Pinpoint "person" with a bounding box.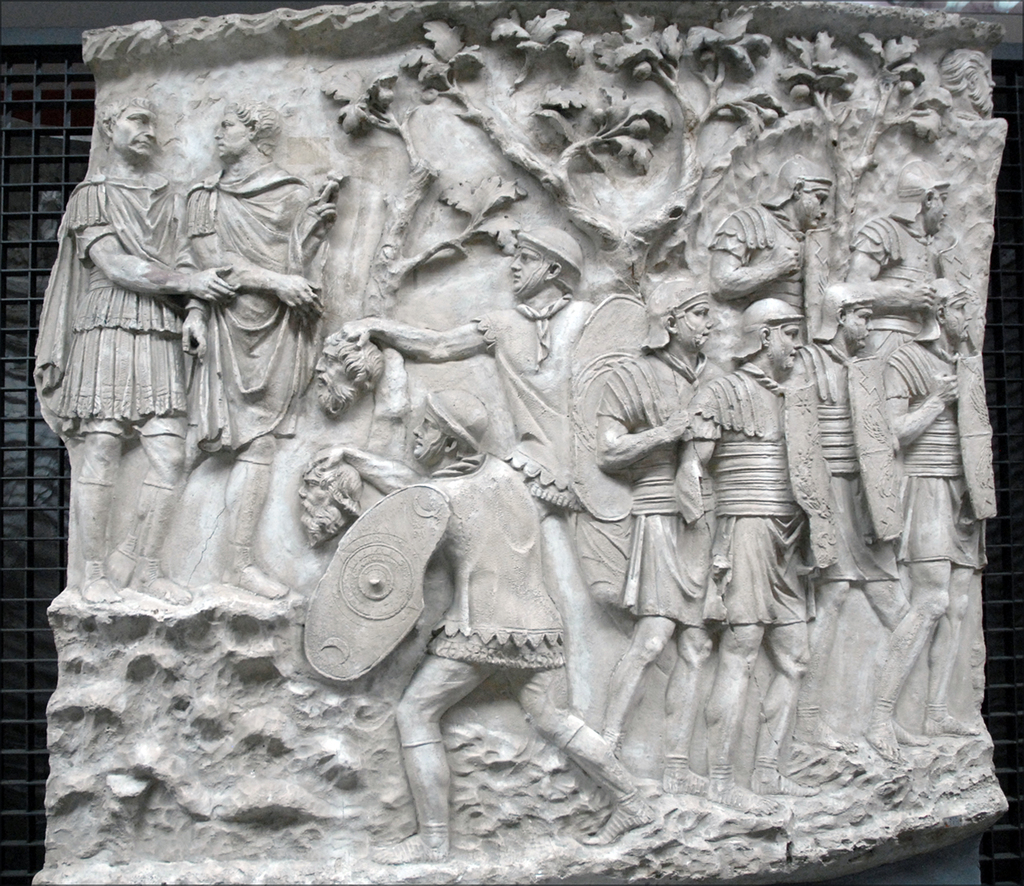
934 49 989 120.
